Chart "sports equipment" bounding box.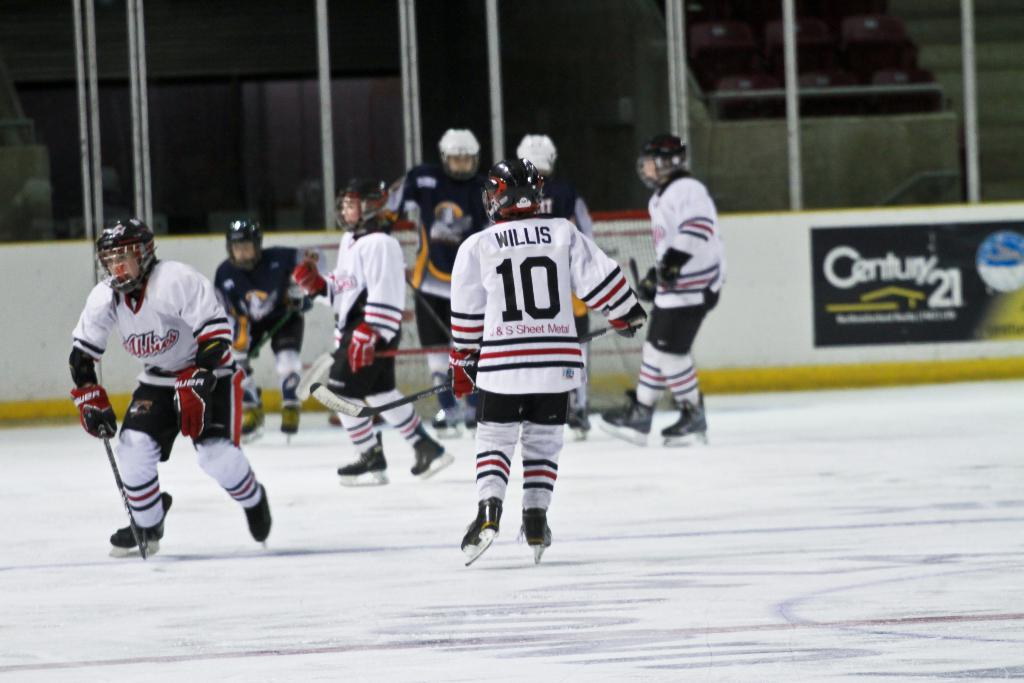
Charted: <box>397,268,454,347</box>.
